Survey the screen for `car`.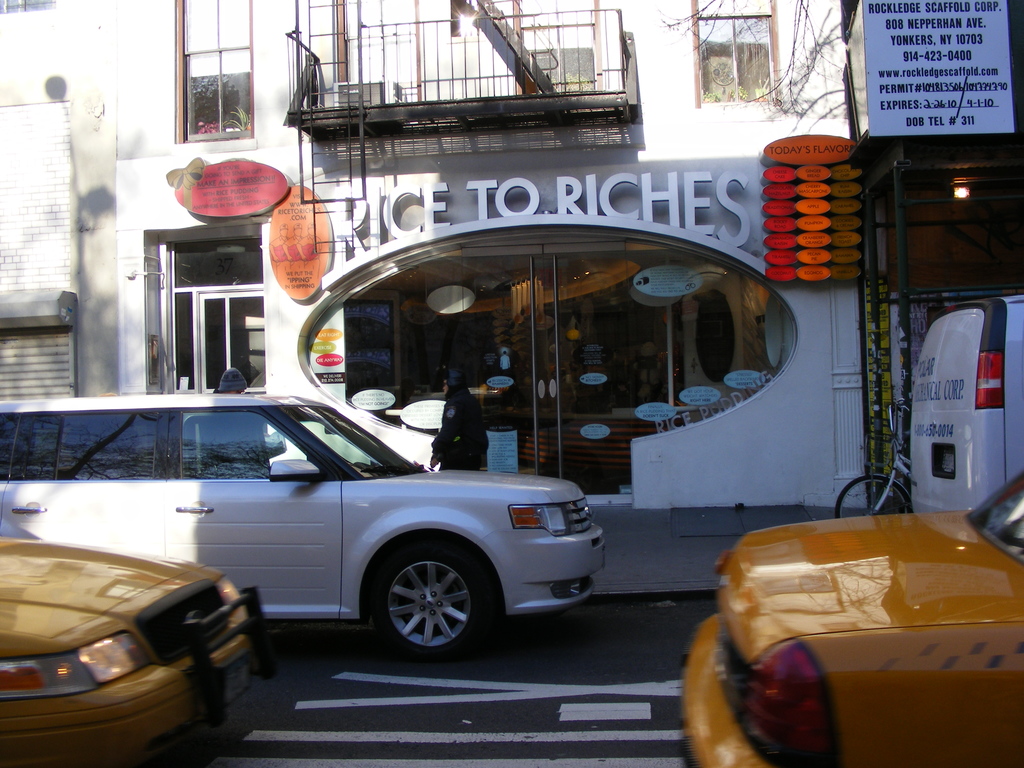
Survey found: 684/471/1023/767.
